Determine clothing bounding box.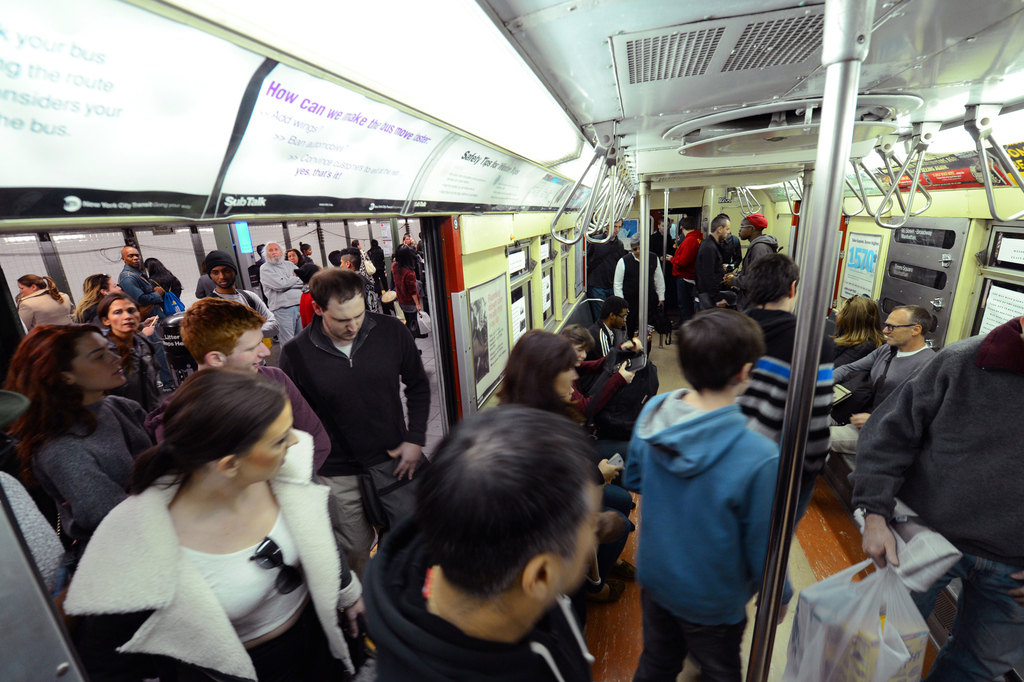
Determined: {"x1": 693, "y1": 236, "x2": 719, "y2": 310}.
